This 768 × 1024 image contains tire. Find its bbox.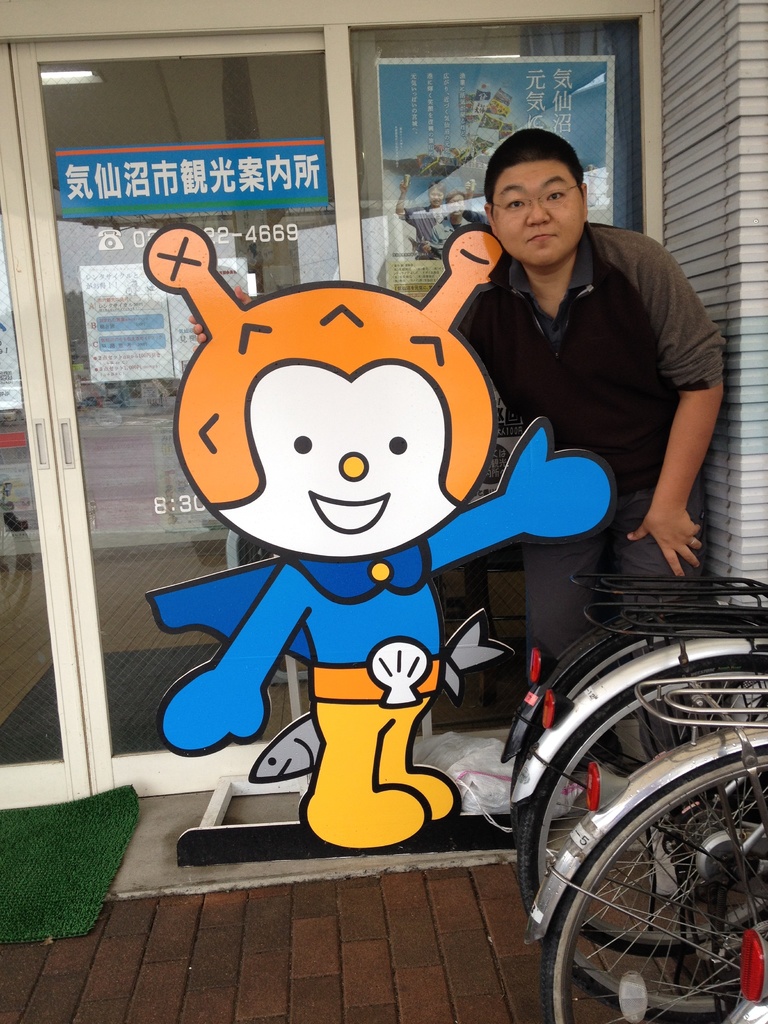
506/664/767/1014.
